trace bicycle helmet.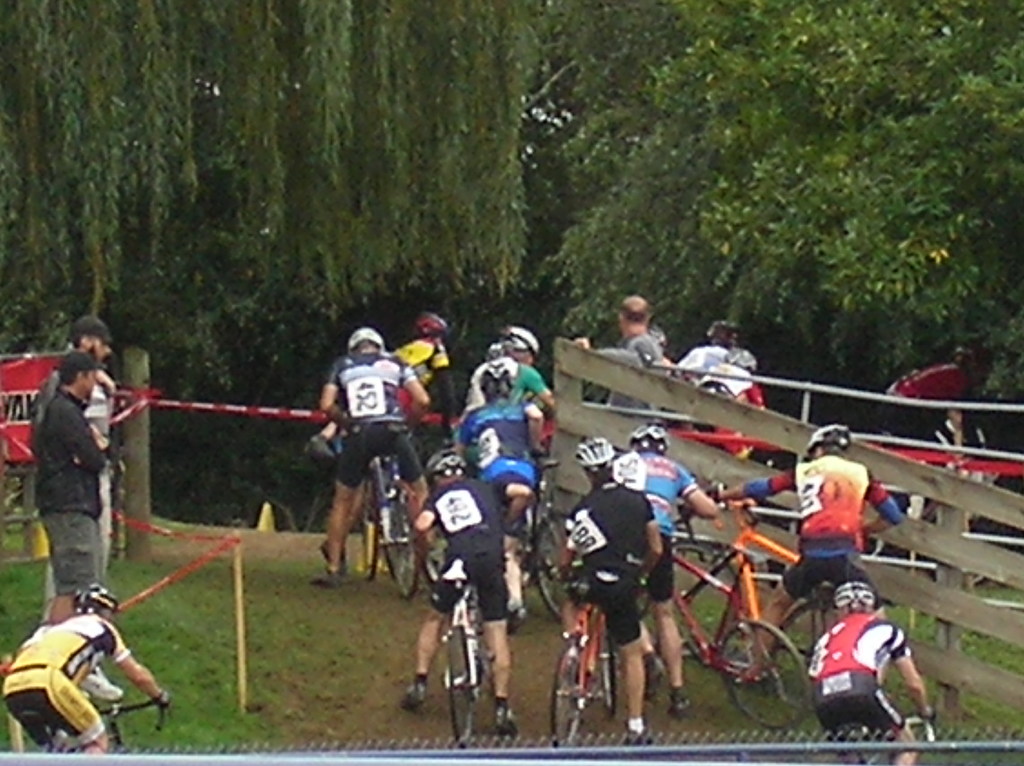
Traced to 351 328 387 351.
